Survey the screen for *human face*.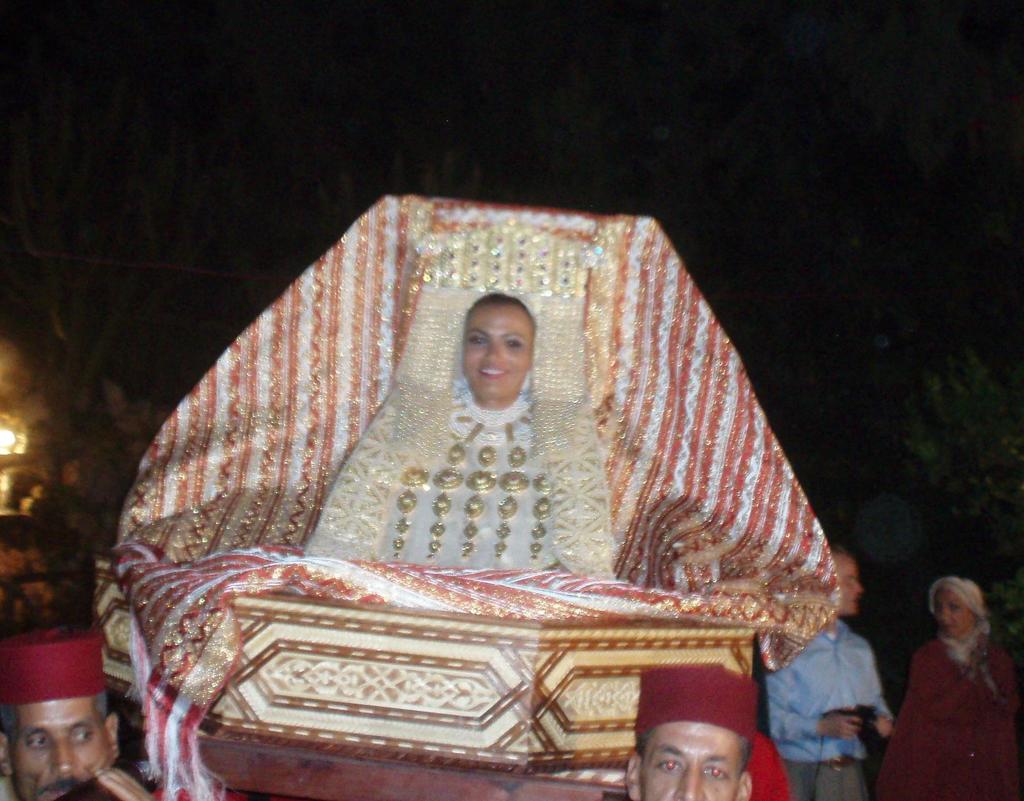
Survey found: pyautogui.locateOnScreen(635, 725, 737, 800).
